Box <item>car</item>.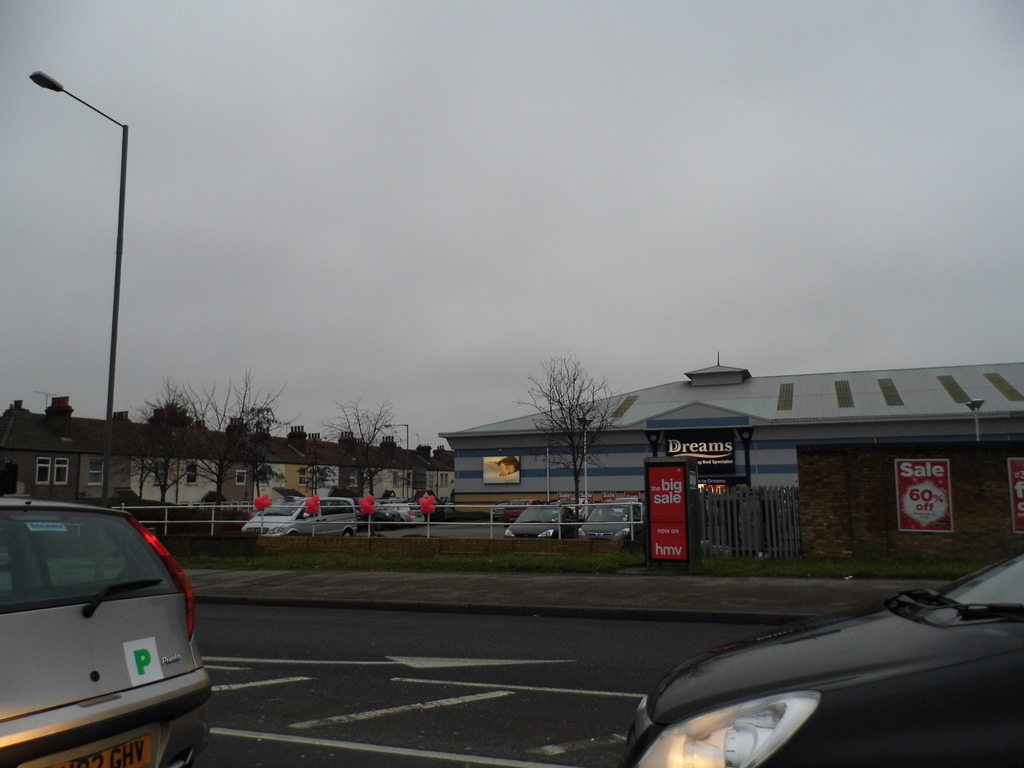
locate(382, 502, 427, 526).
